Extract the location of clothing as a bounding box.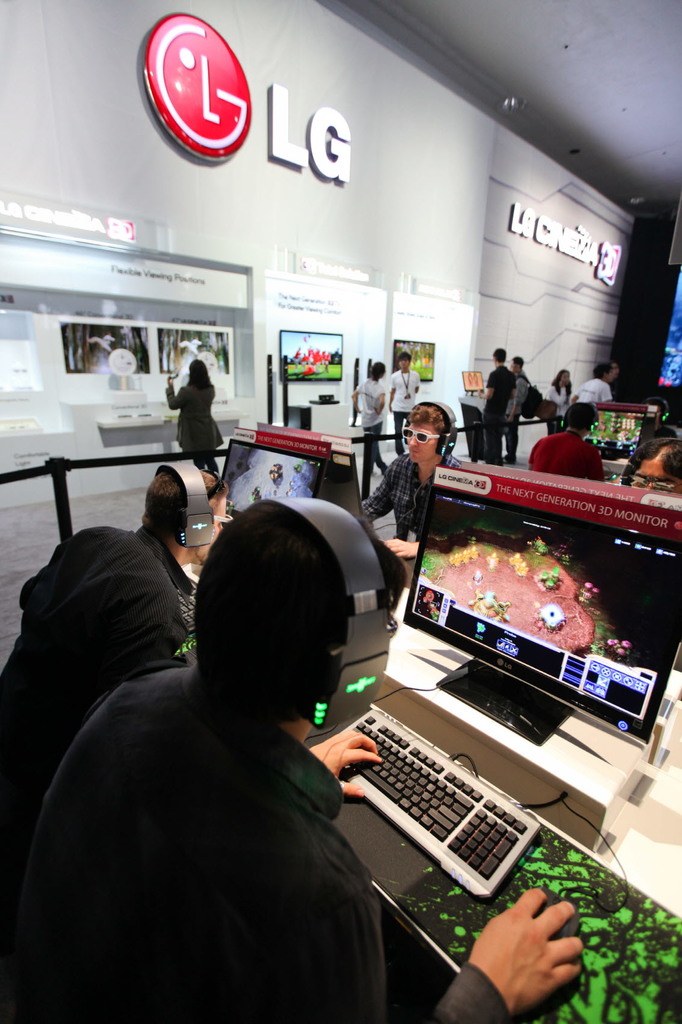
358, 455, 456, 547.
